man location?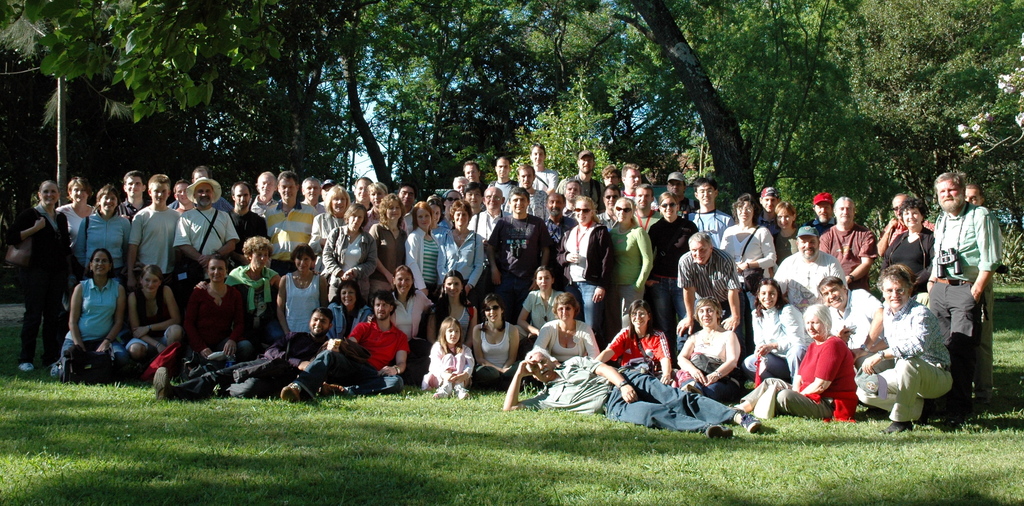
447, 172, 476, 209
